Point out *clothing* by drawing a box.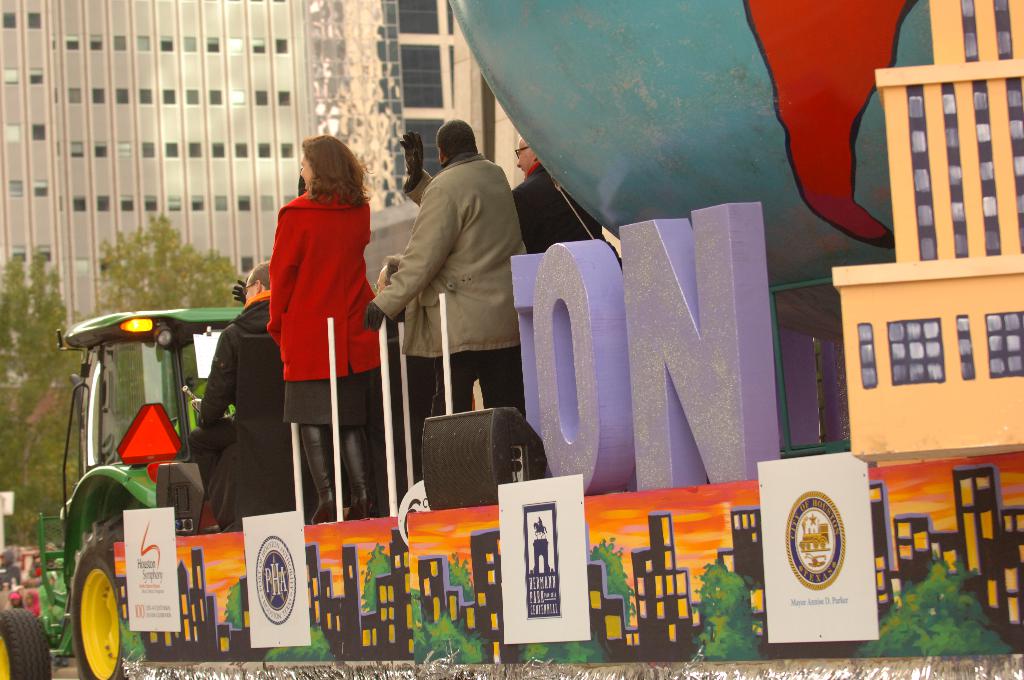
box(189, 292, 316, 519).
